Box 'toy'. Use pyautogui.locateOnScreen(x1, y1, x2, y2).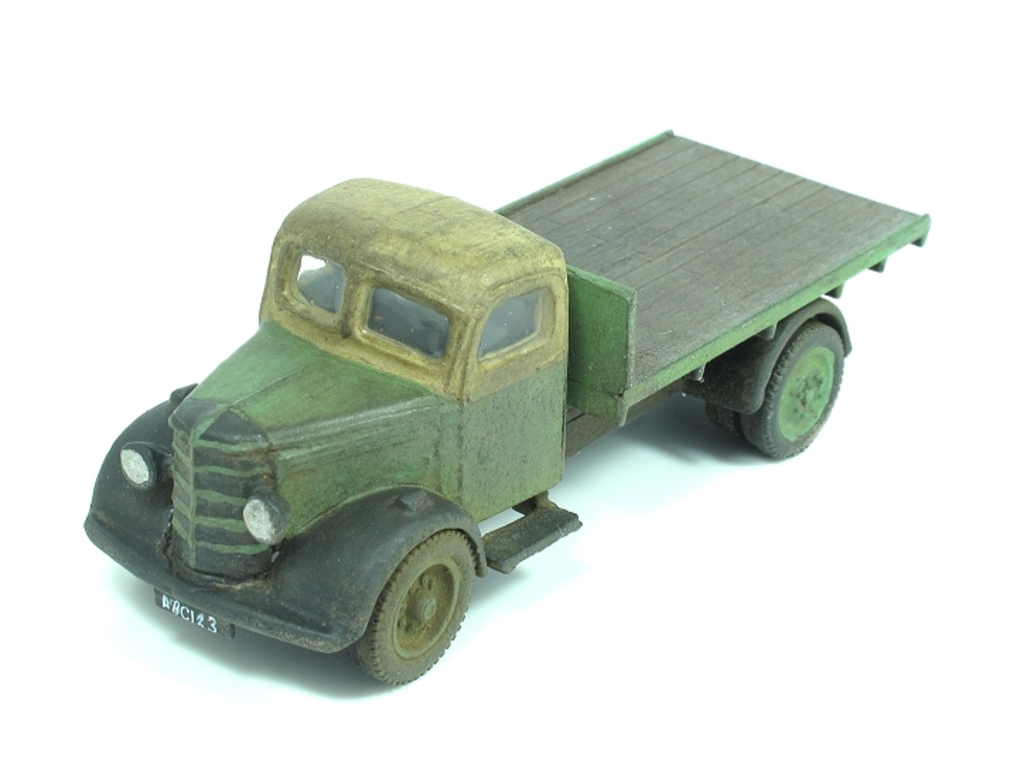
pyautogui.locateOnScreen(41, 115, 901, 675).
